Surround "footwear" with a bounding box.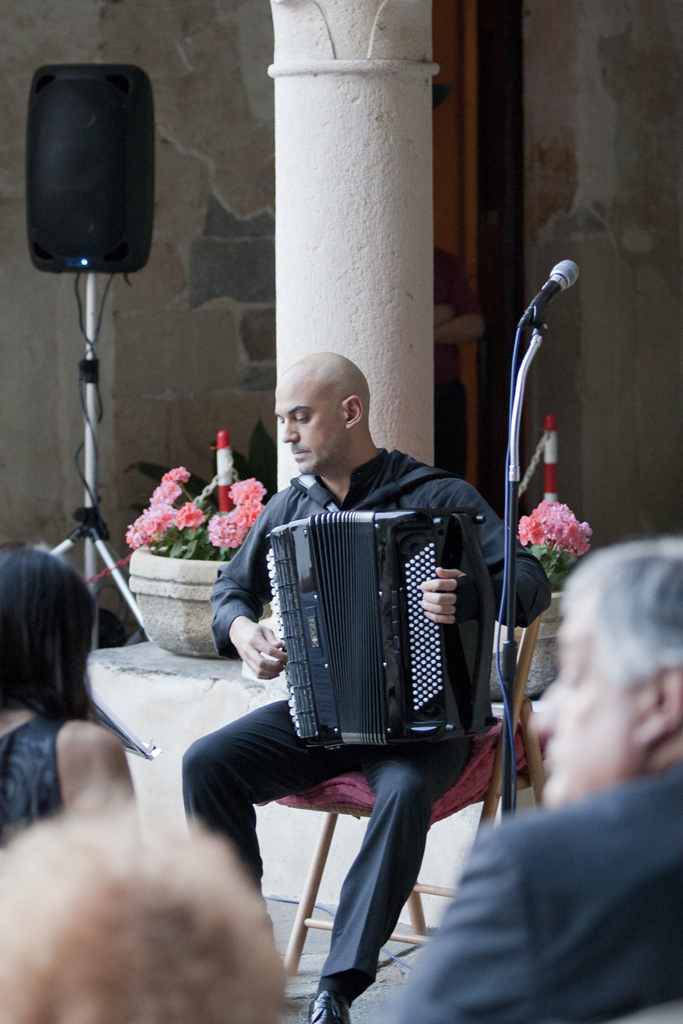
left=309, top=995, right=350, bottom=1023.
